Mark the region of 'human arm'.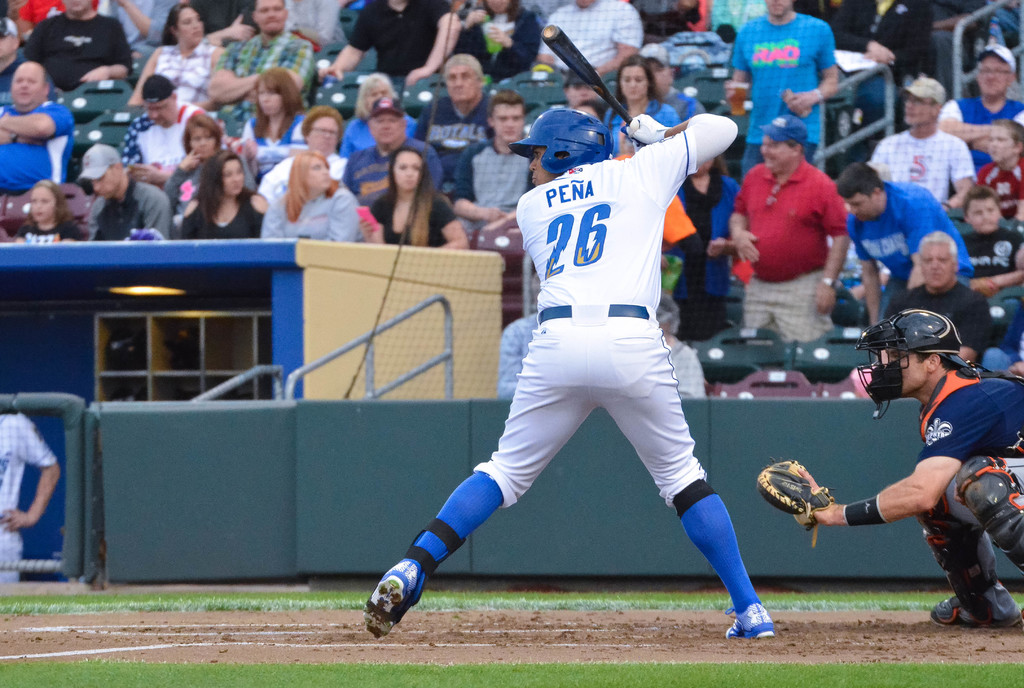
Region: (324, 189, 357, 241).
